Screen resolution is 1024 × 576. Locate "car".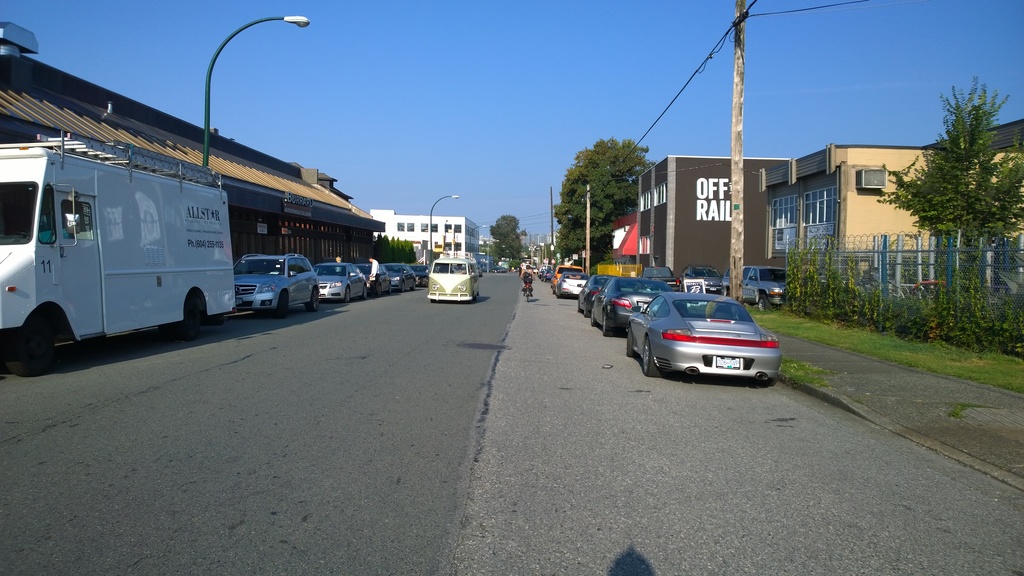
region(382, 263, 419, 289).
